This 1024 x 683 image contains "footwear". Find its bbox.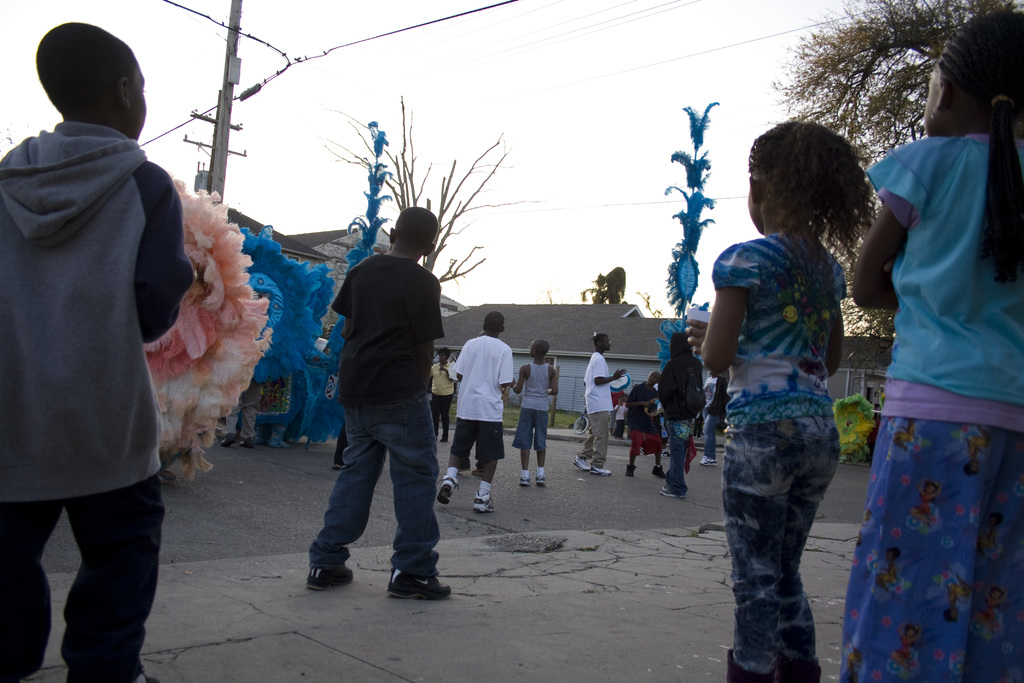
[x1=572, y1=454, x2=589, y2=472].
